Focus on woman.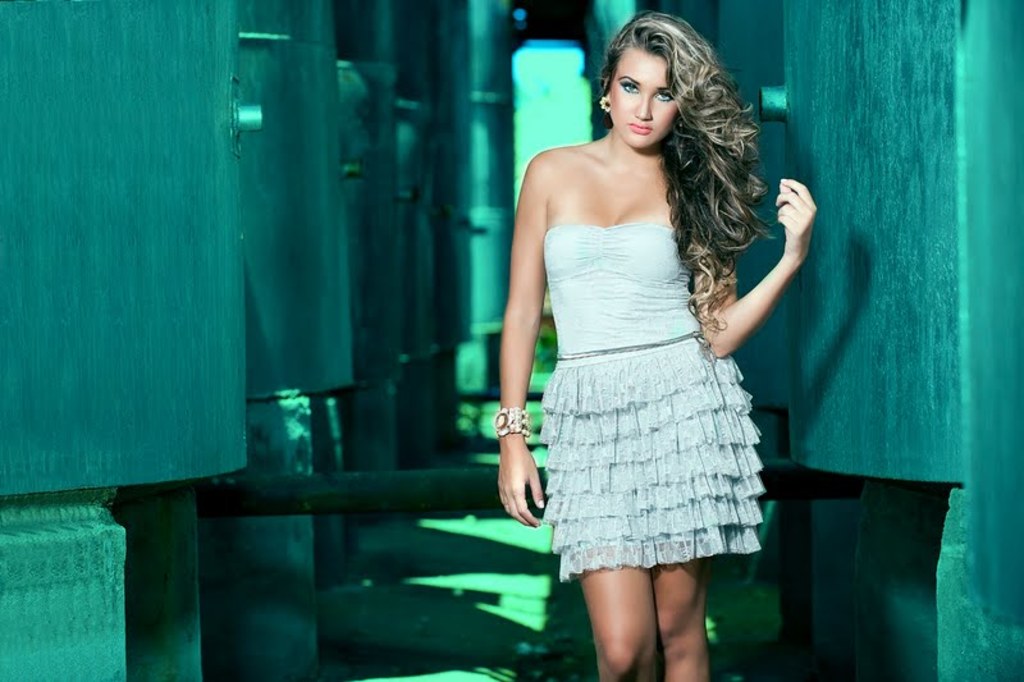
Focused at box(489, 10, 808, 672).
